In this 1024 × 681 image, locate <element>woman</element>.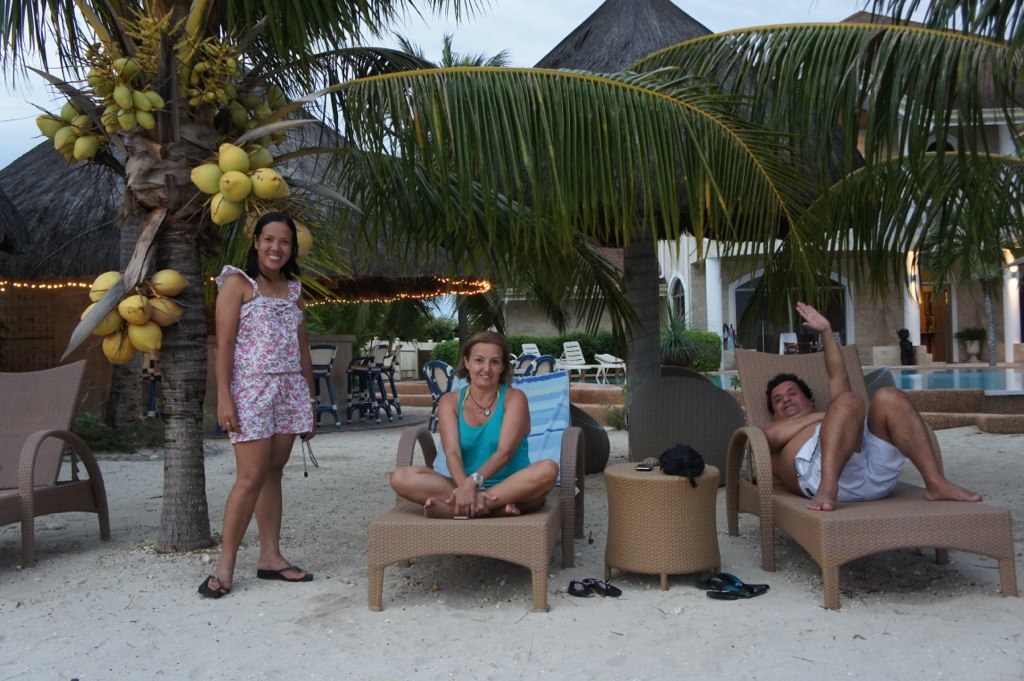
Bounding box: <bbox>198, 202, 318, 587</bbox>.
